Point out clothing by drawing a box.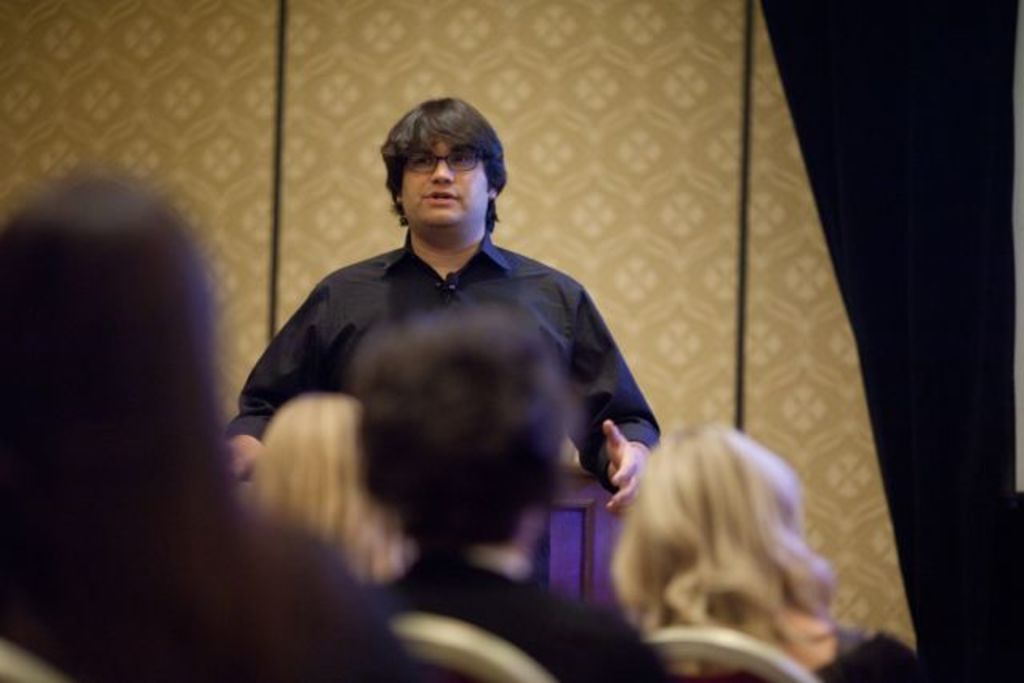
bbox=[808, 625, 920, 680].
